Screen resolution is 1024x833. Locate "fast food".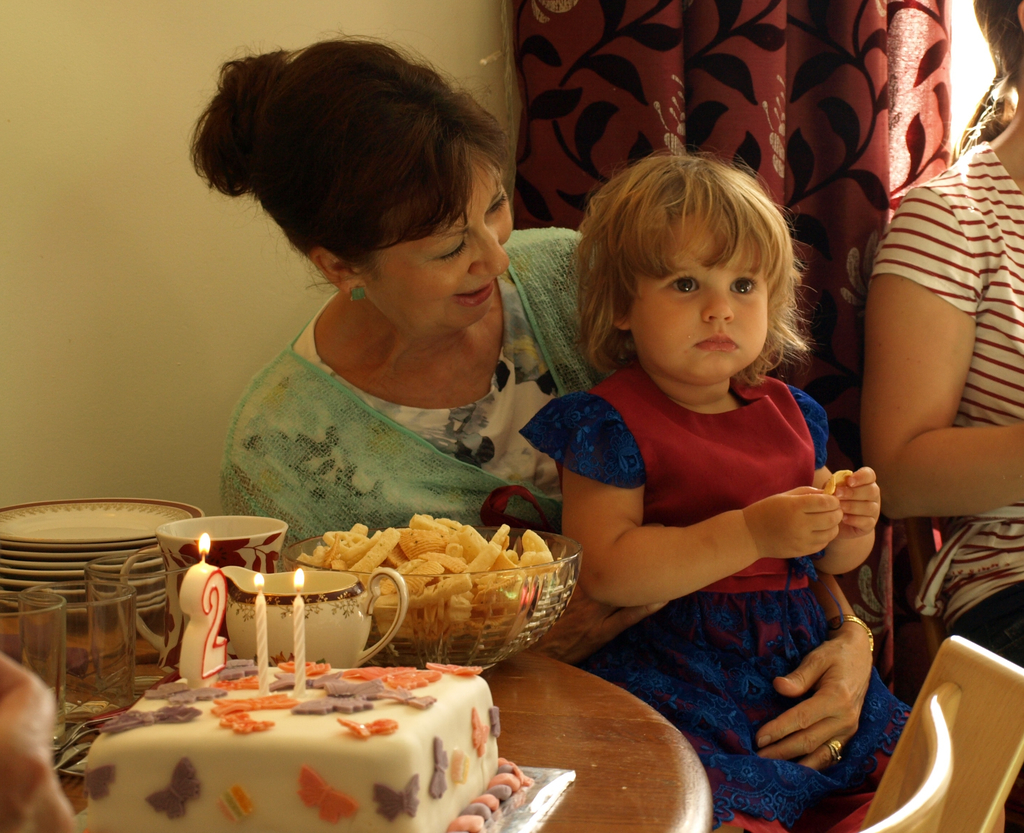
BBox(86, 645, 531, 832).
